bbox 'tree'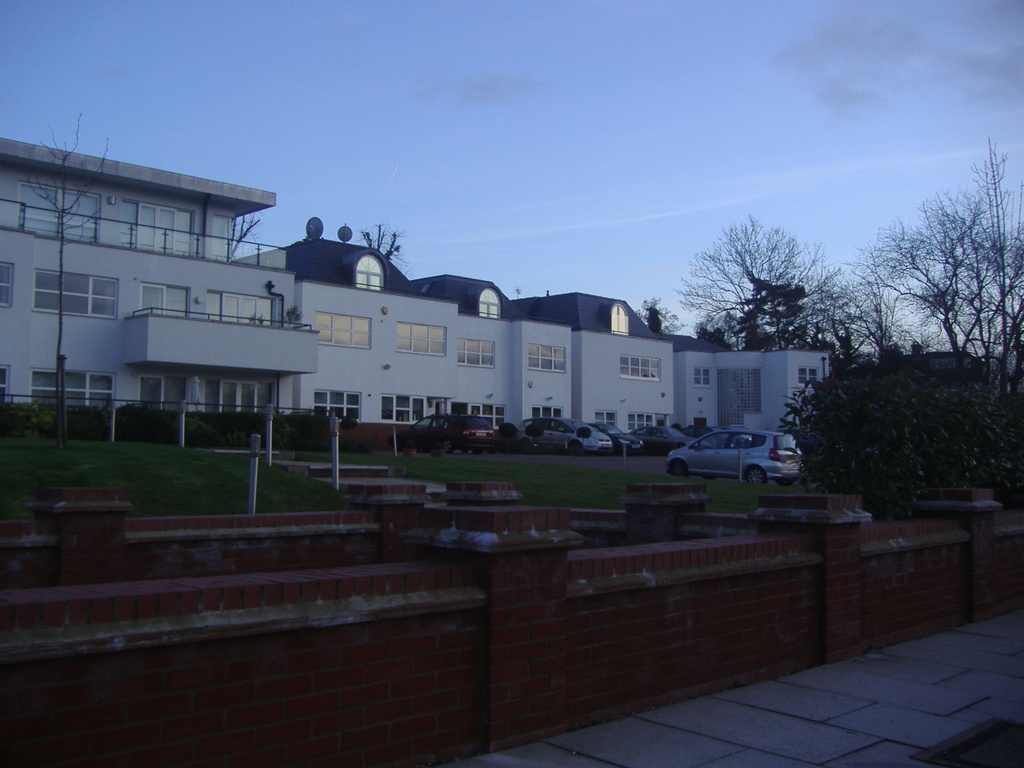
{"left": 361, "top": 214, "right": 398, "bottom": 254}
